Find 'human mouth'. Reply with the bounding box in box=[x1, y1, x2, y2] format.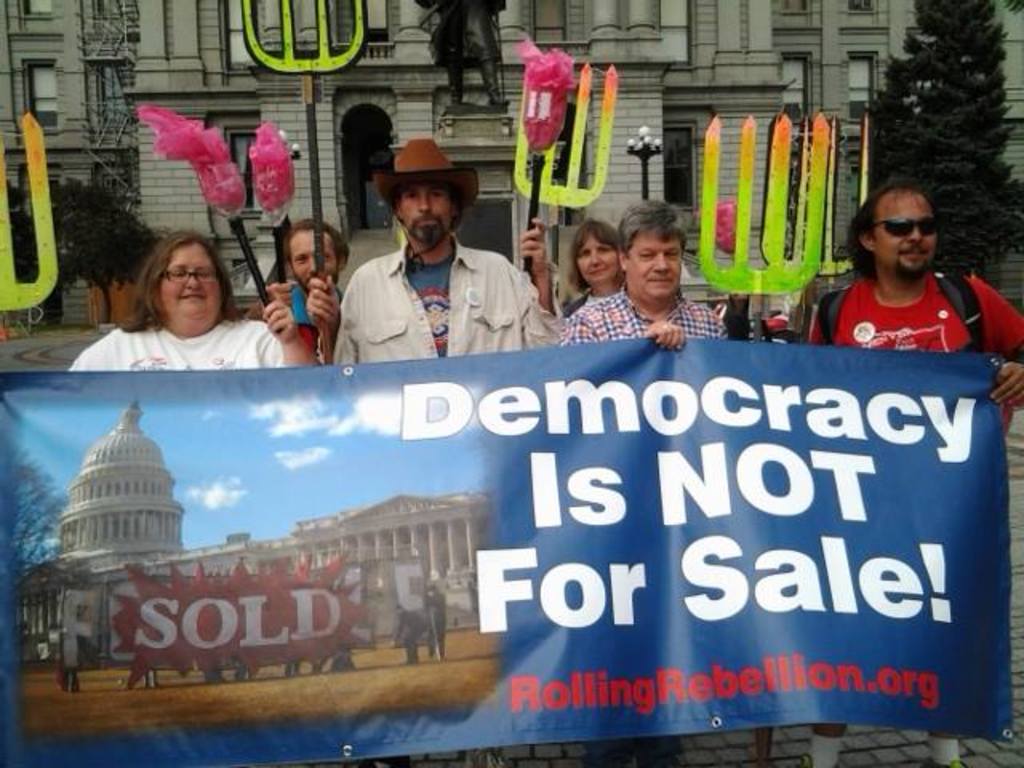
box=[176, 288, 210, 307].
